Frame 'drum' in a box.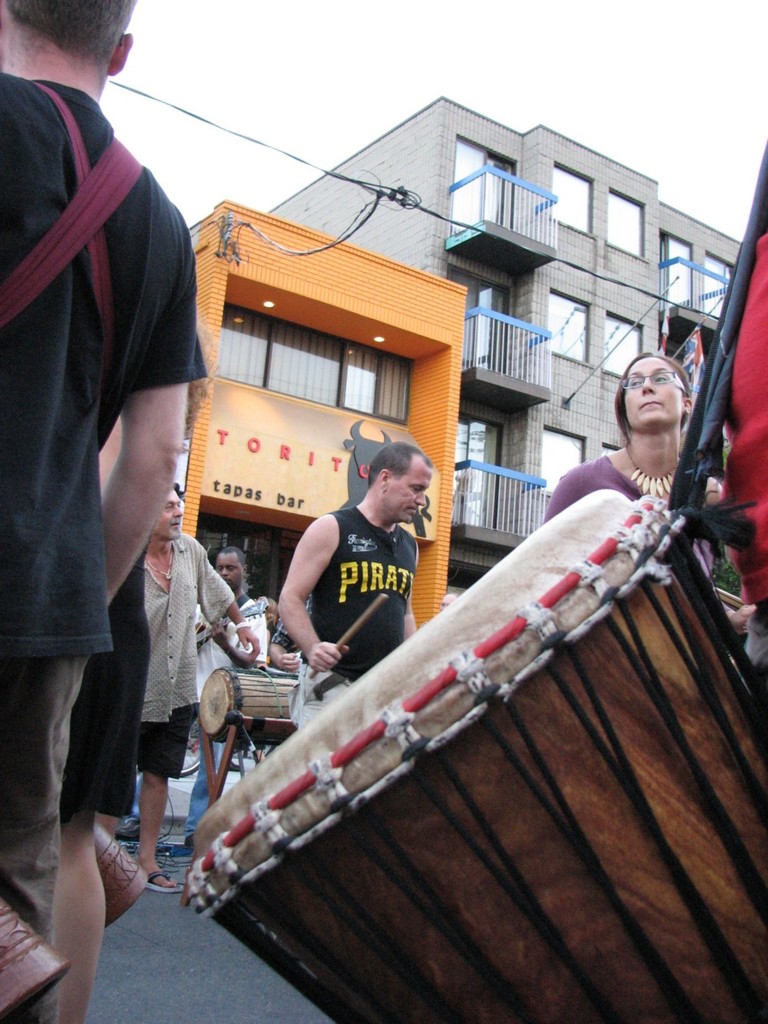
83/398/755/1023.
